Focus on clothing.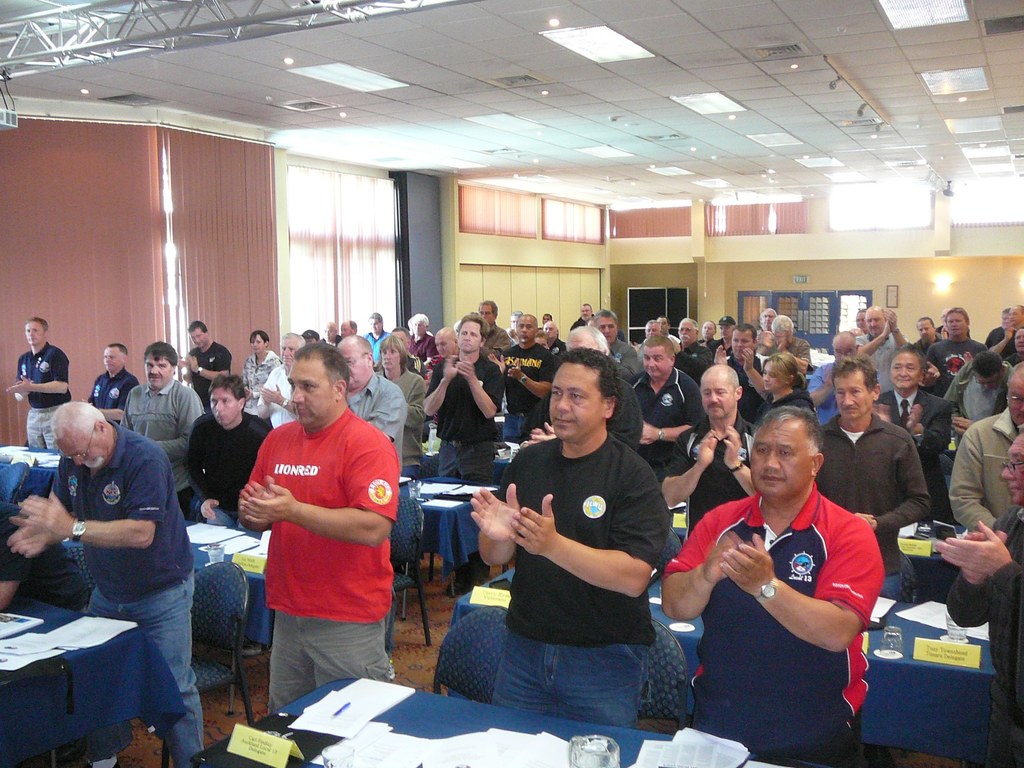
Focused at (x1=95, y1=373, x2=127, y2=427).
